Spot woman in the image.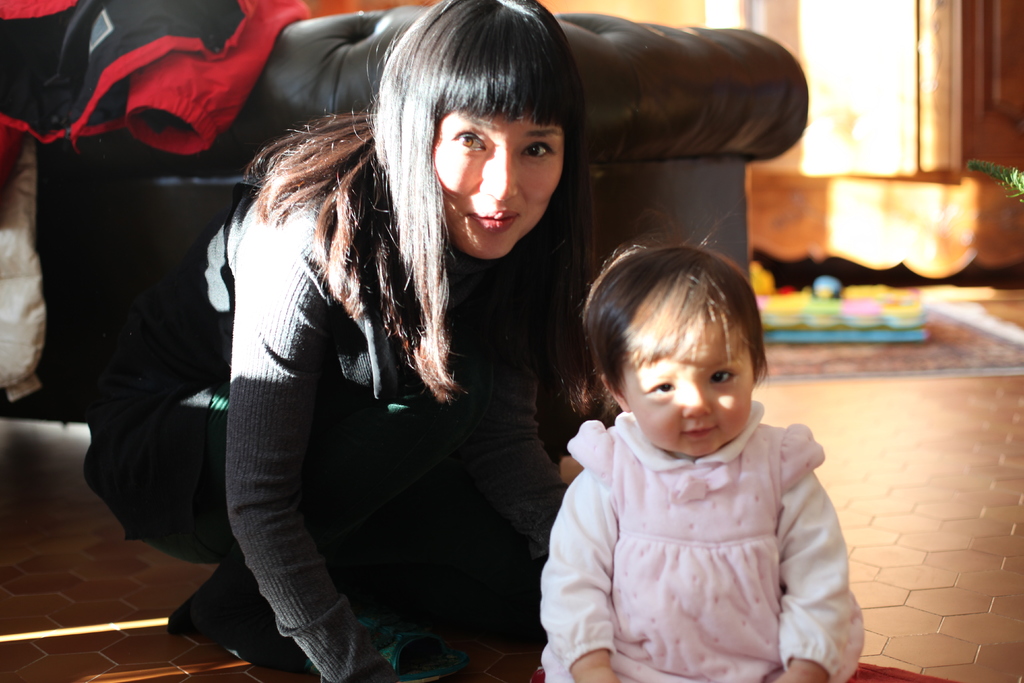
woman found at 83/0/625/682.
